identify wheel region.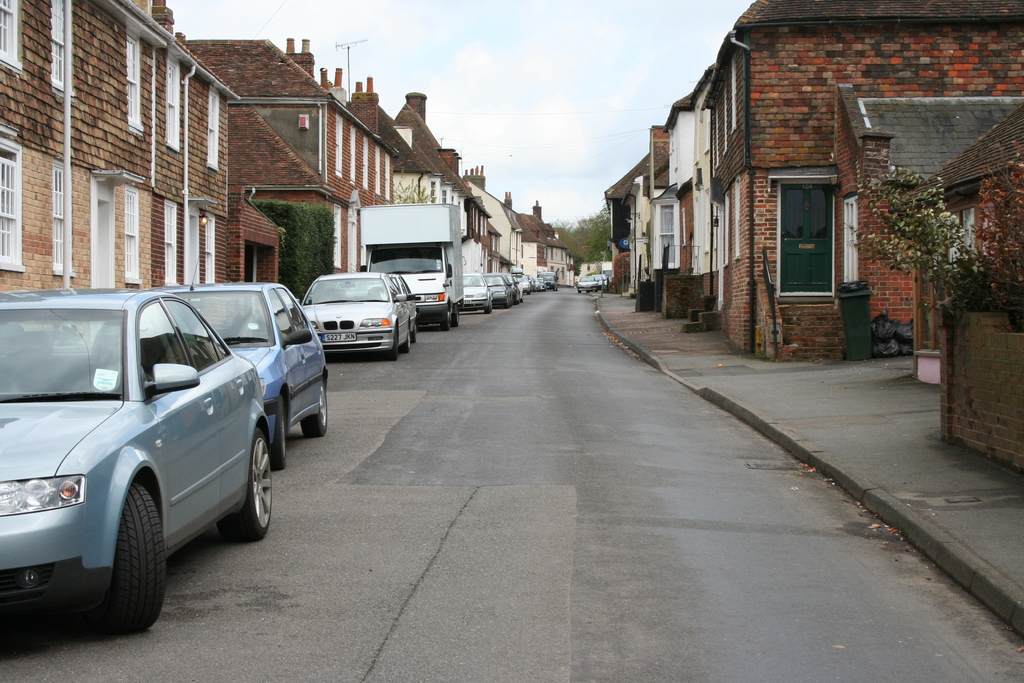
Region: x1=381 y1=330 x2=397 y2=356.
